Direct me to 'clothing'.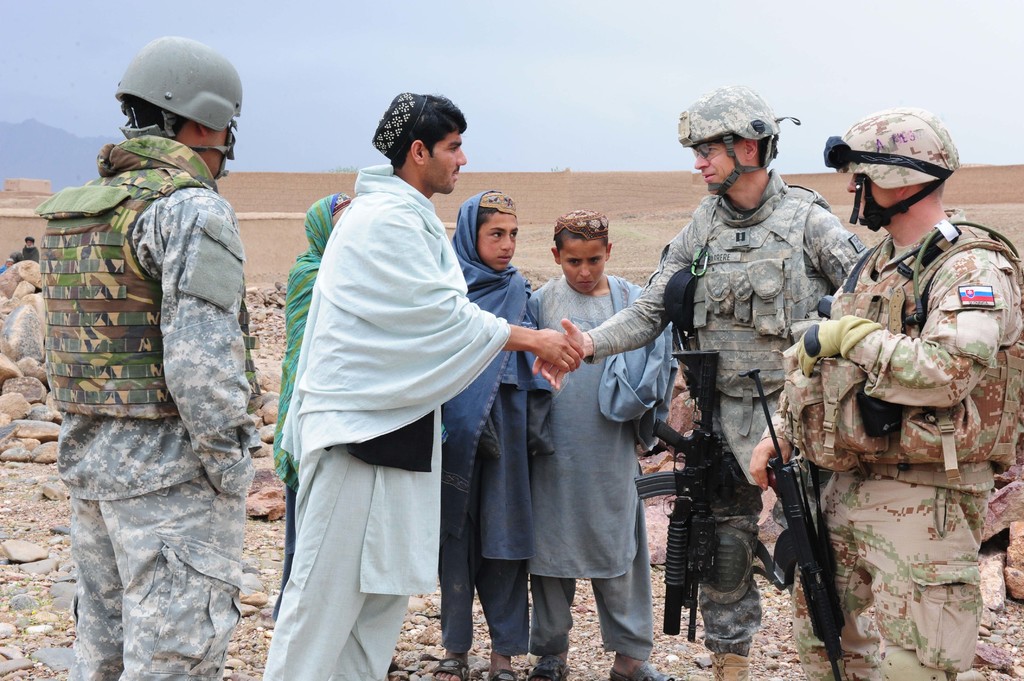
Direction: region(757, 209, 1023, 680).
